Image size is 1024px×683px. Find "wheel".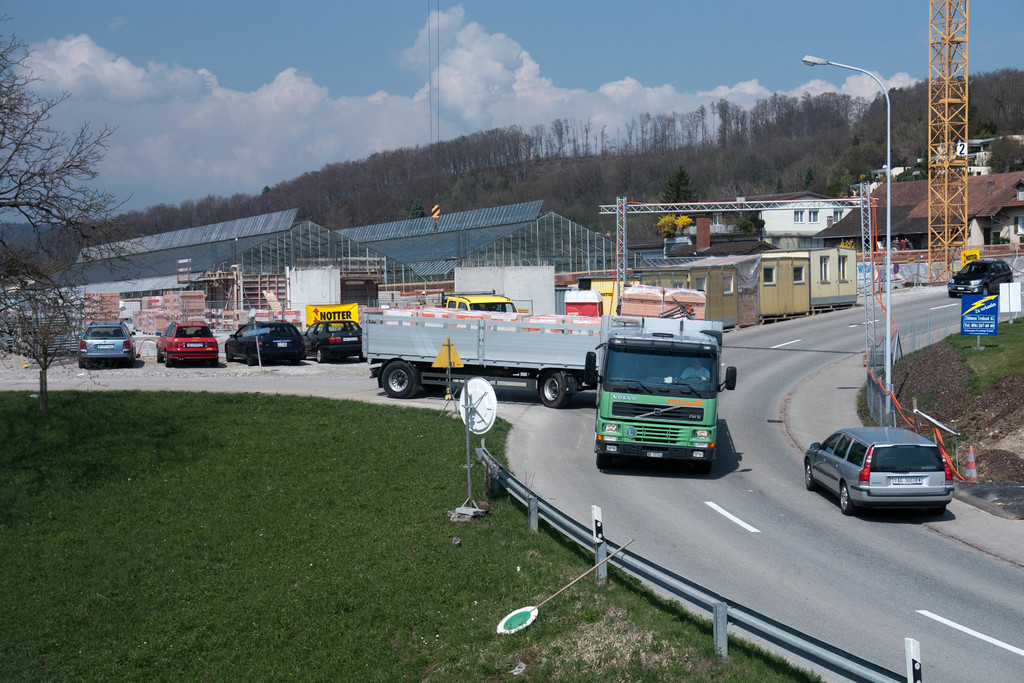
x1=982 y1=283 x2=992 y2=297.
